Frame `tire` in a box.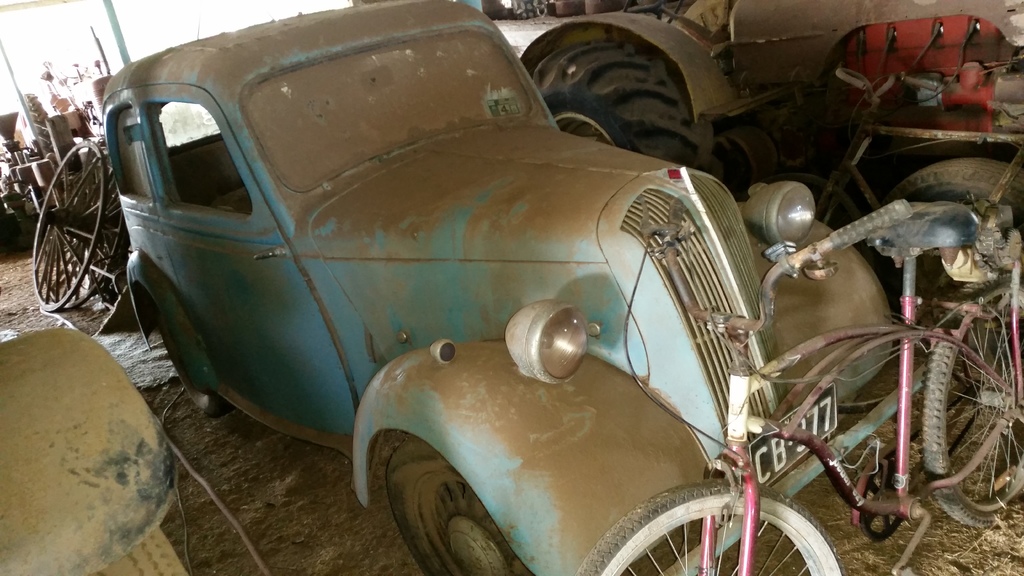
BBox(881, 159, 1023, 224).
